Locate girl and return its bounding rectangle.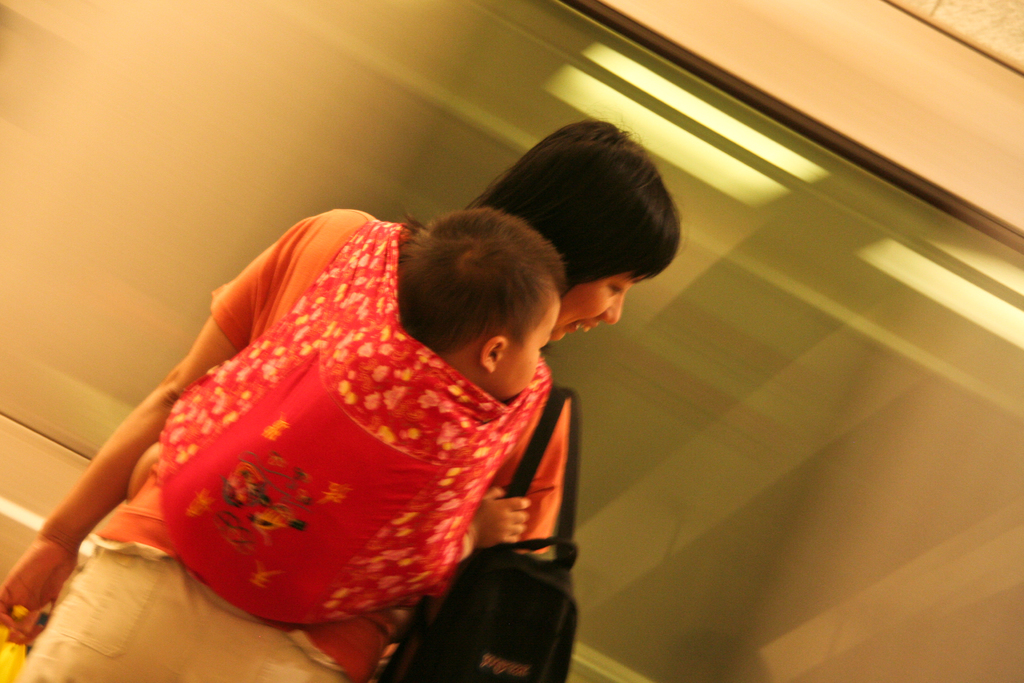
left=0, top=117, right=682, bottom=682.
